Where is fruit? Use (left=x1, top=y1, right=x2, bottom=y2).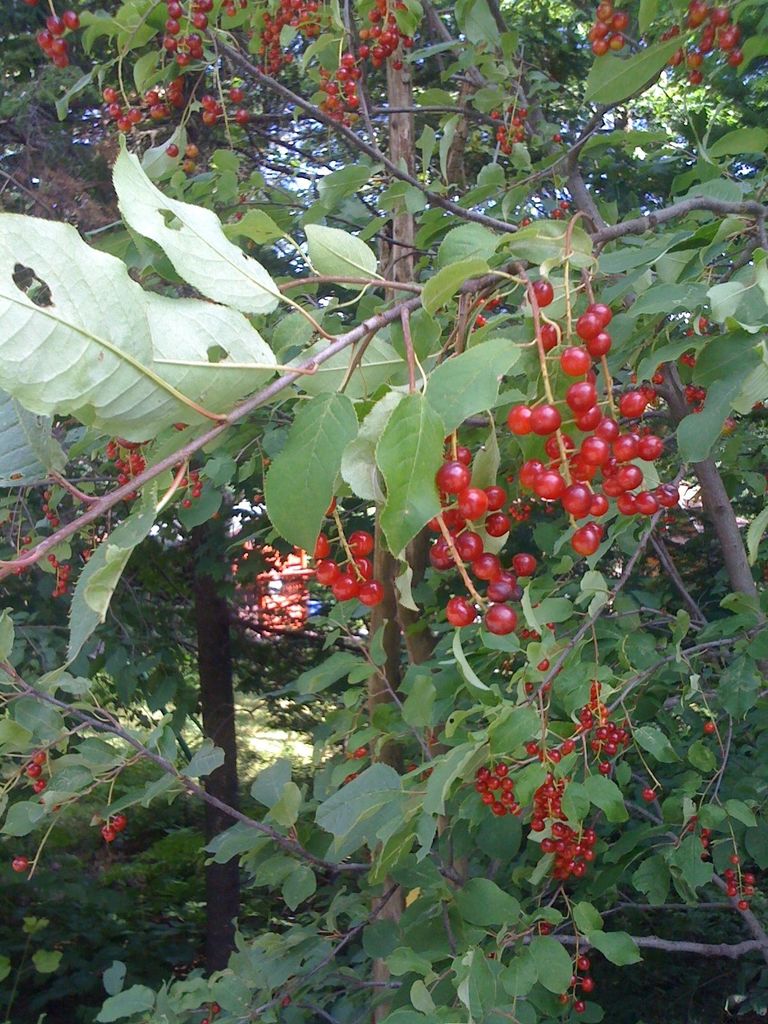
(left=680, top=384, right=697, bottom=400).
